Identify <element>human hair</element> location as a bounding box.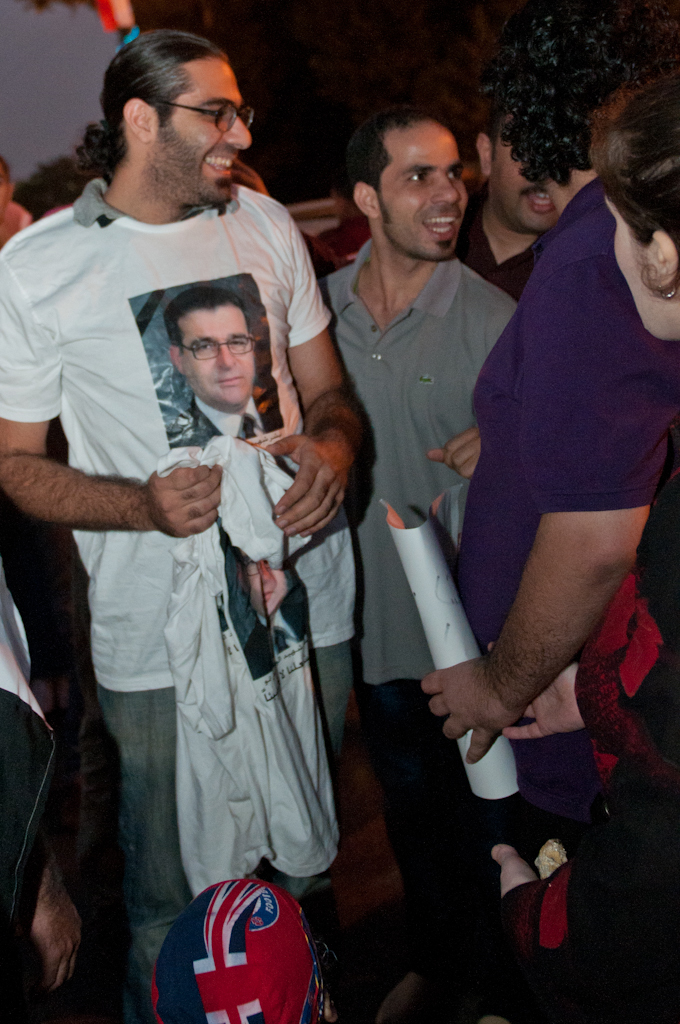
crop(478, 0, 679, 190).
